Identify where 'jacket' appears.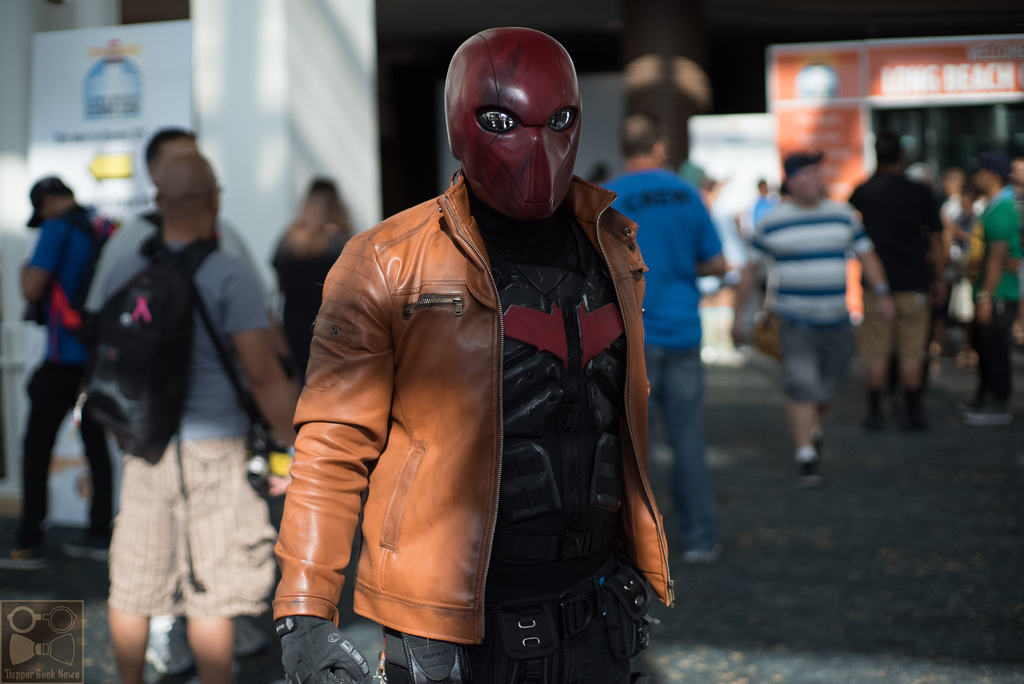
Appears at BBox(273, 72, 643, 672).
